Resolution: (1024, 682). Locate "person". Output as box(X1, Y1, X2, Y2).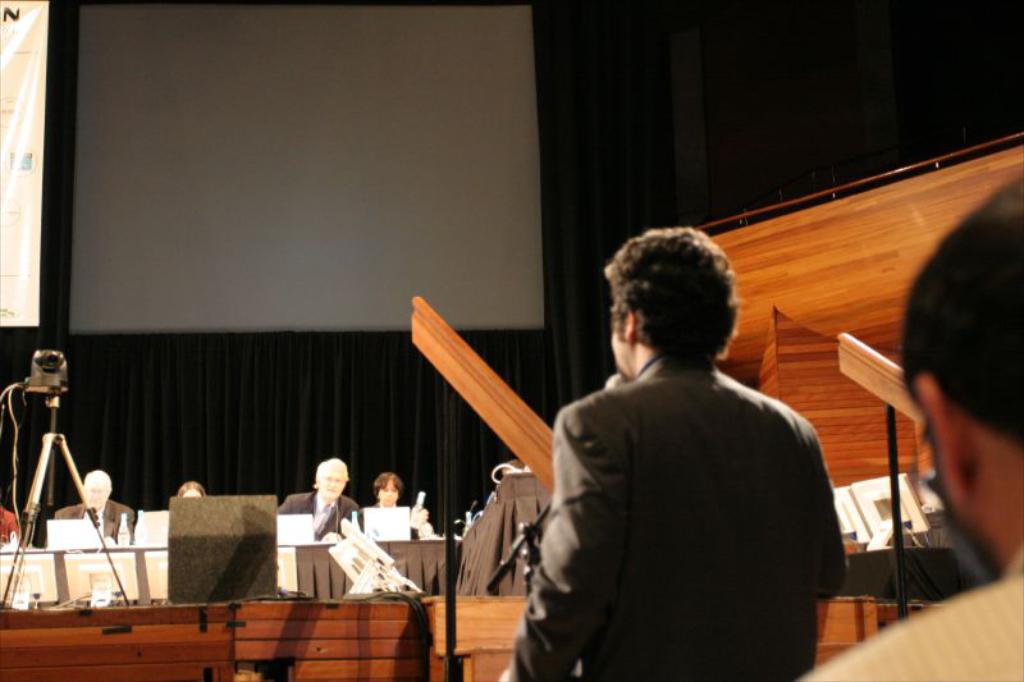
box(51, 468, 138, 545).
